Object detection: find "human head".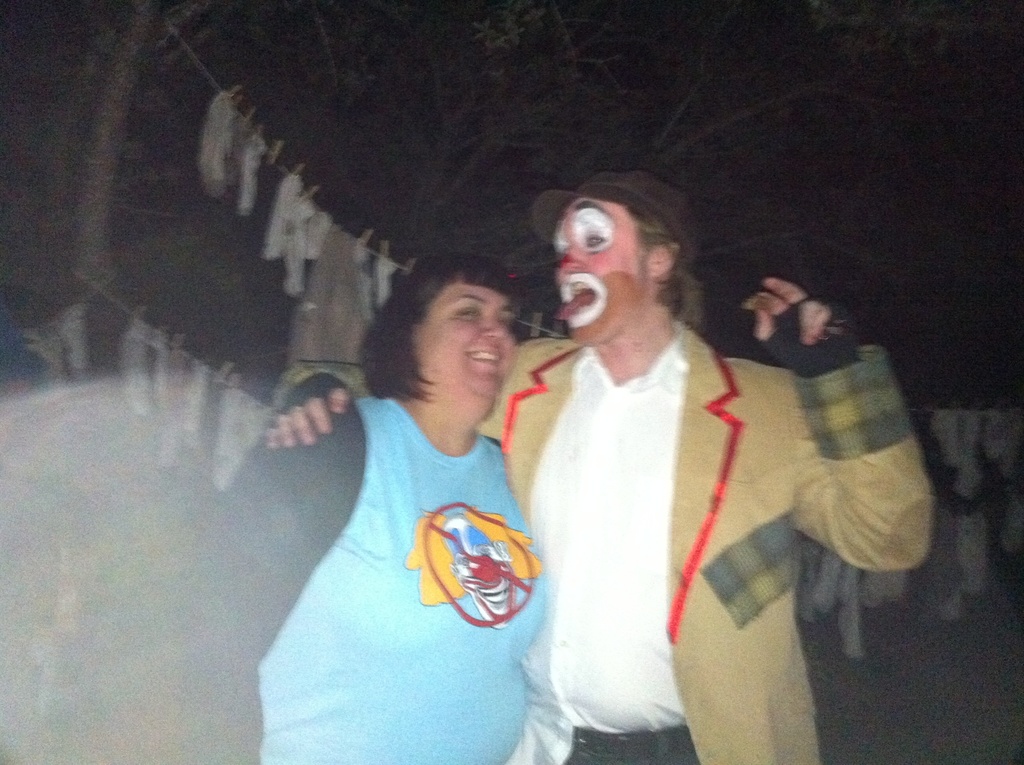
[left=554, top=175, right=701, bottom=348].
